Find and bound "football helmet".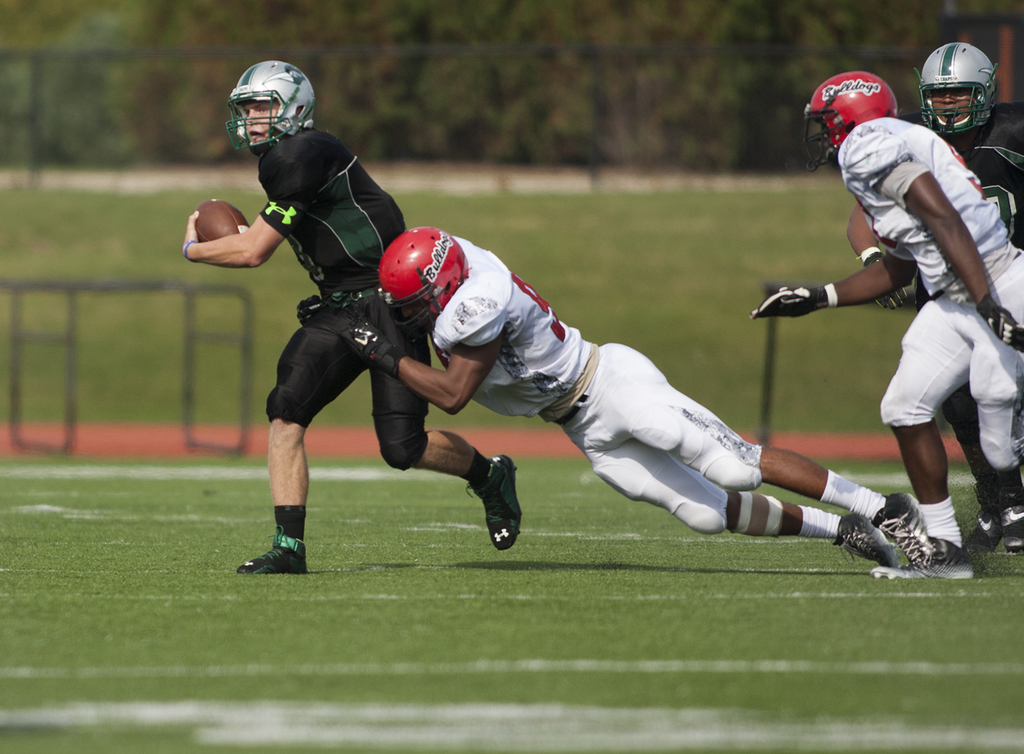
Bound: <box>213,60,303,150</box>.
